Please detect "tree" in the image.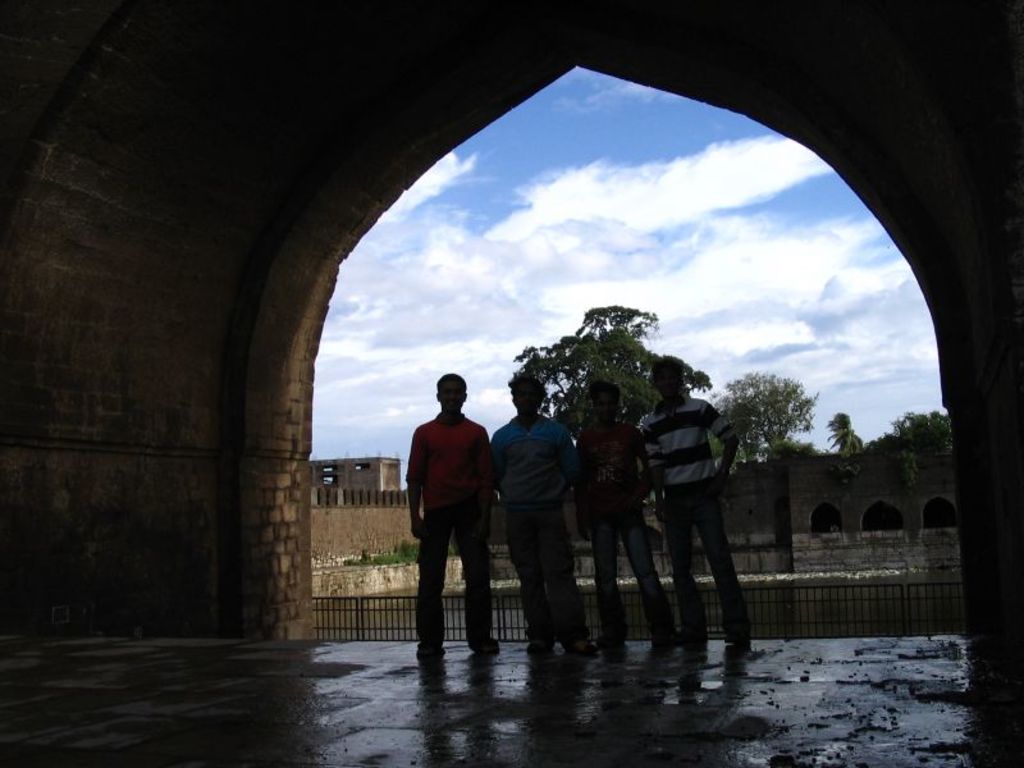
rect(741, 355, 822, 474).
